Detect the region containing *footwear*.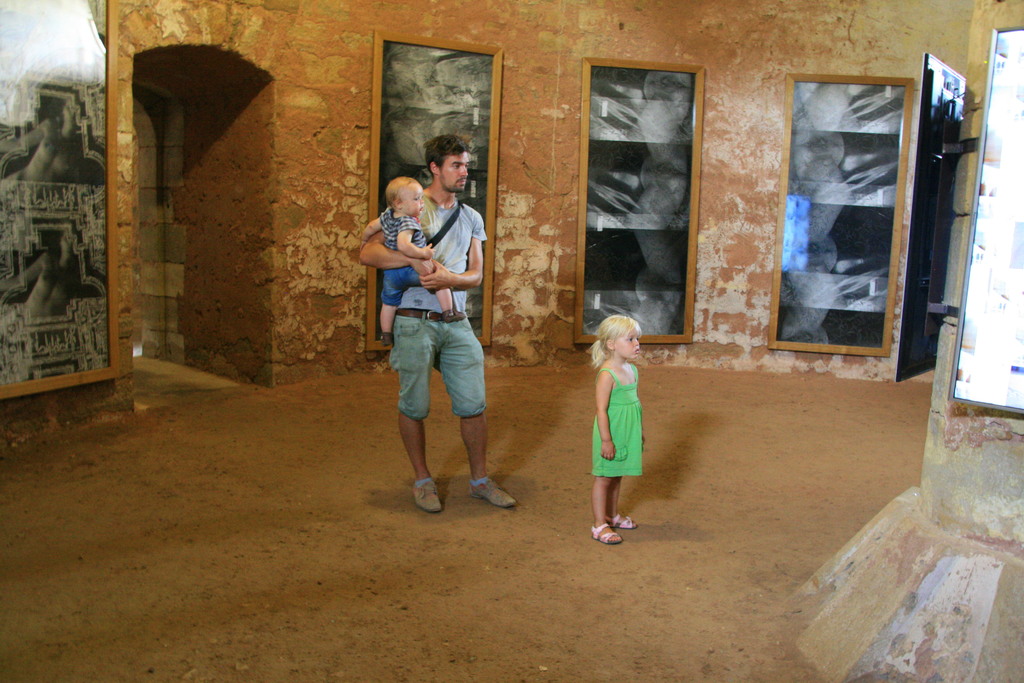
(470, 477, 517, 510).
